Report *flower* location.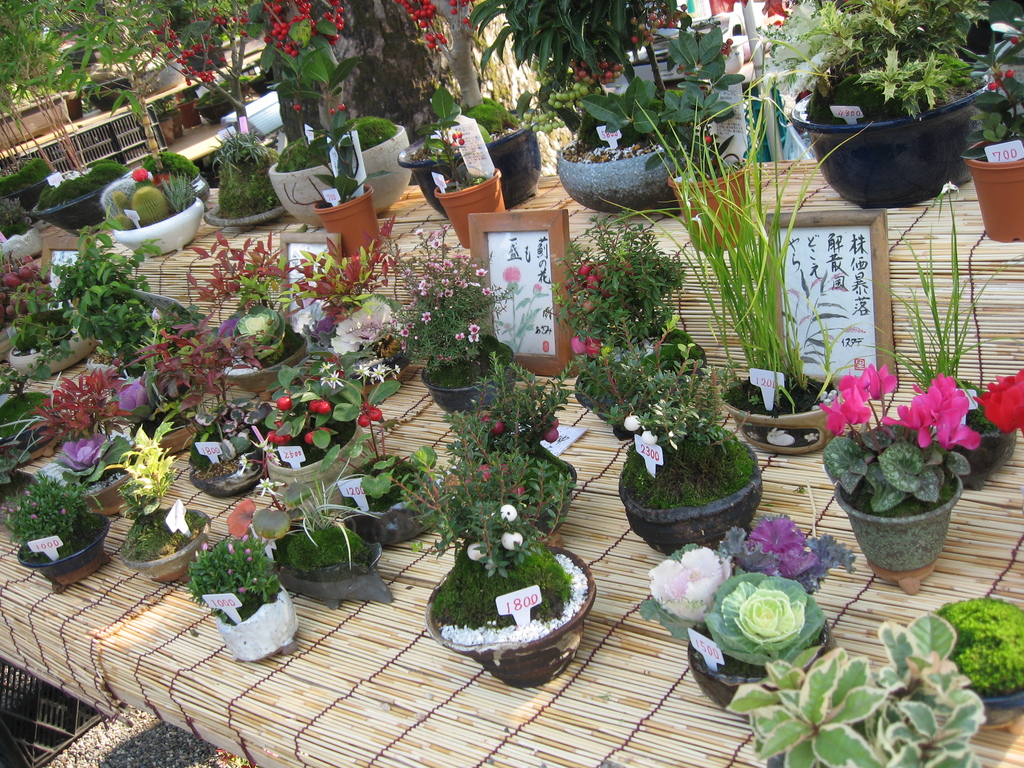
Report: [x1=588, y1=340, x2=603, y2=356].
